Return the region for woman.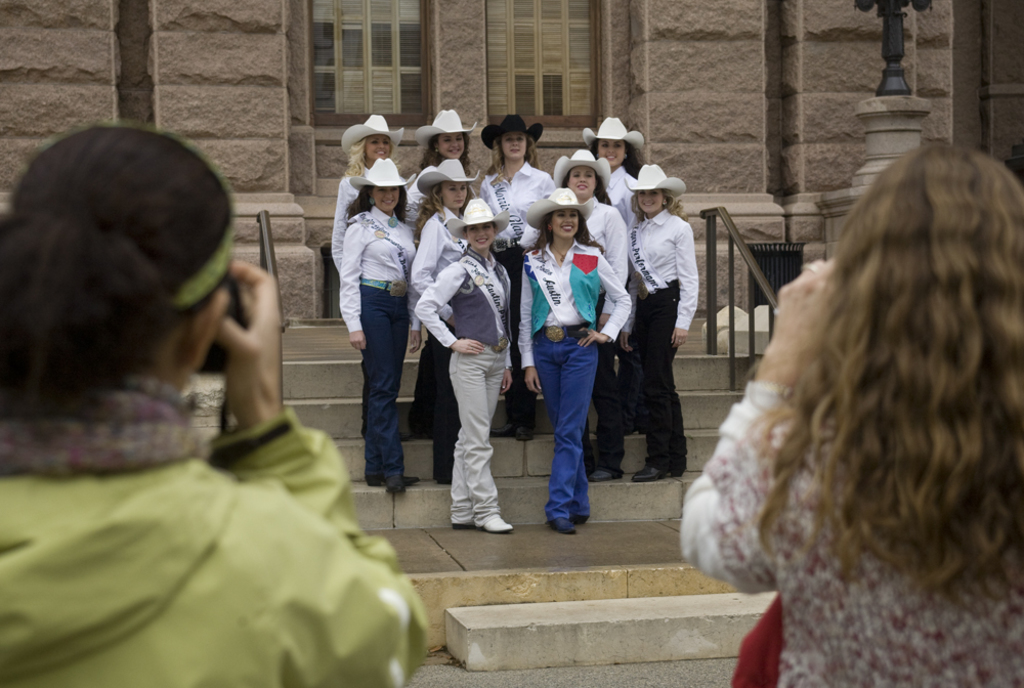
BBox(332, 153, 420, 499).
